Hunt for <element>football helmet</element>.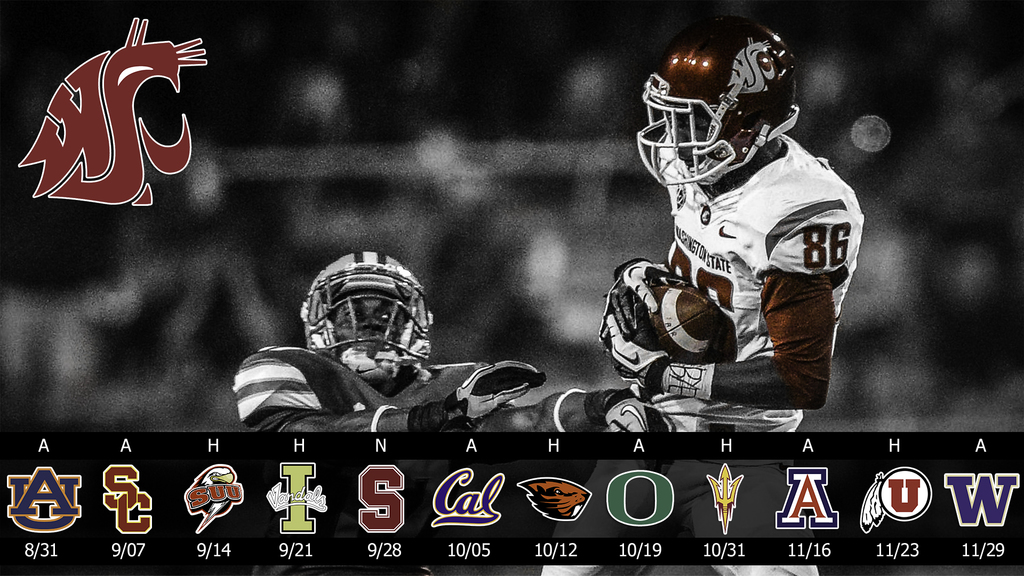
Hunted down at 285,251,439,391.
